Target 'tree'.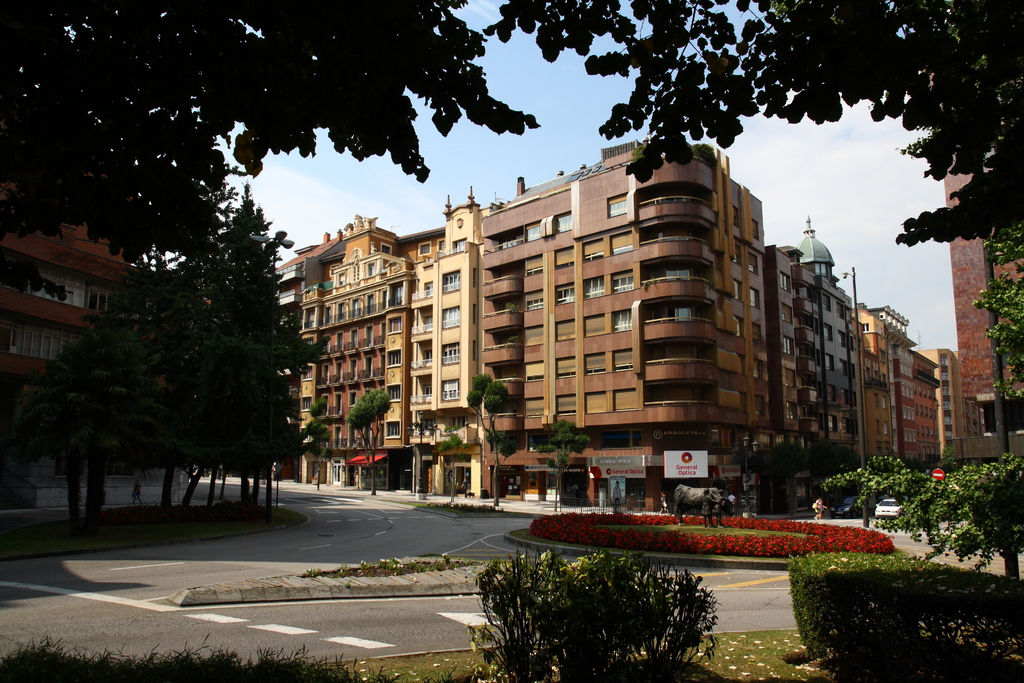
Target region: 934,10,1023,401.
